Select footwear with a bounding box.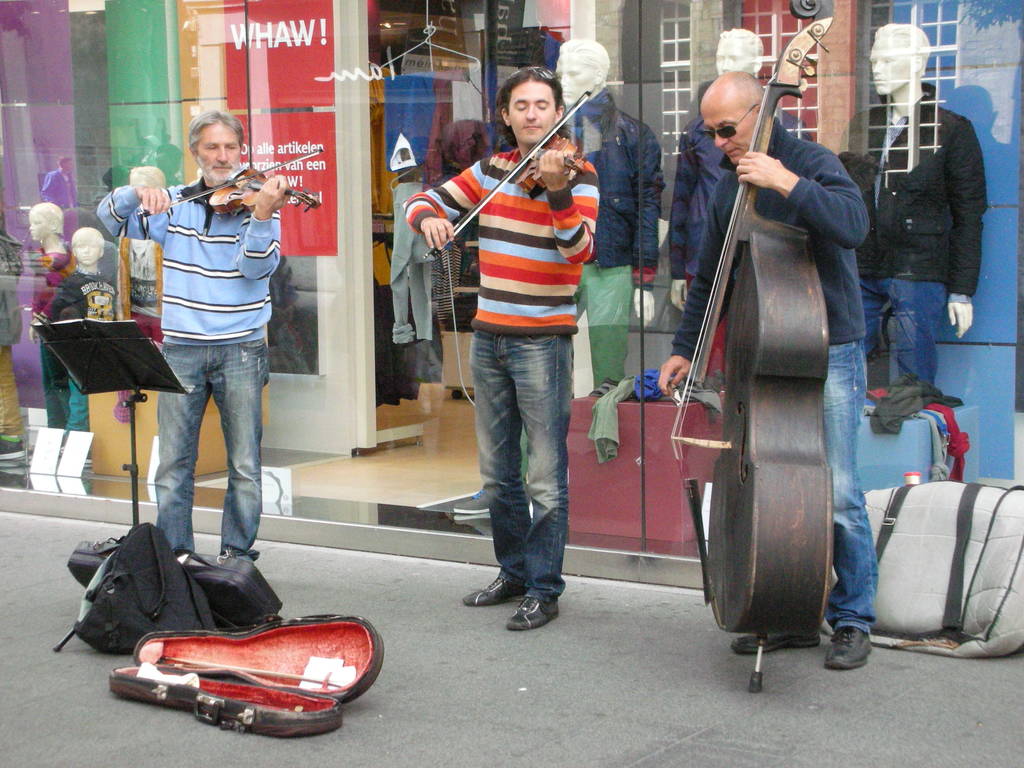
[824, 621, 871, 669].
